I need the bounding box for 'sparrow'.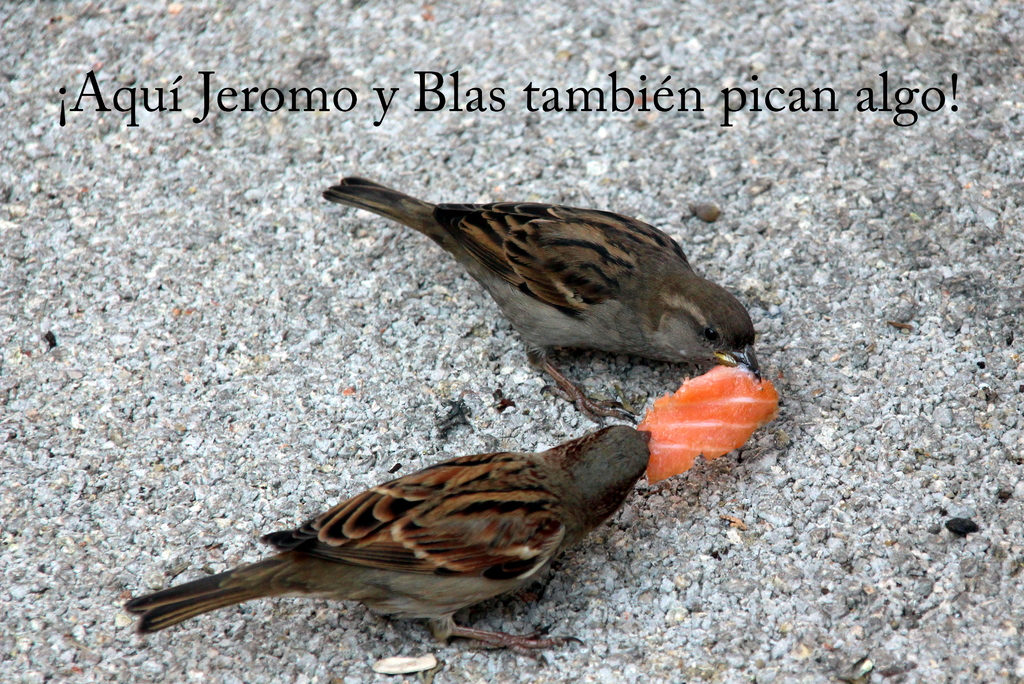
Here it is: [122, 425, 648, 661].
